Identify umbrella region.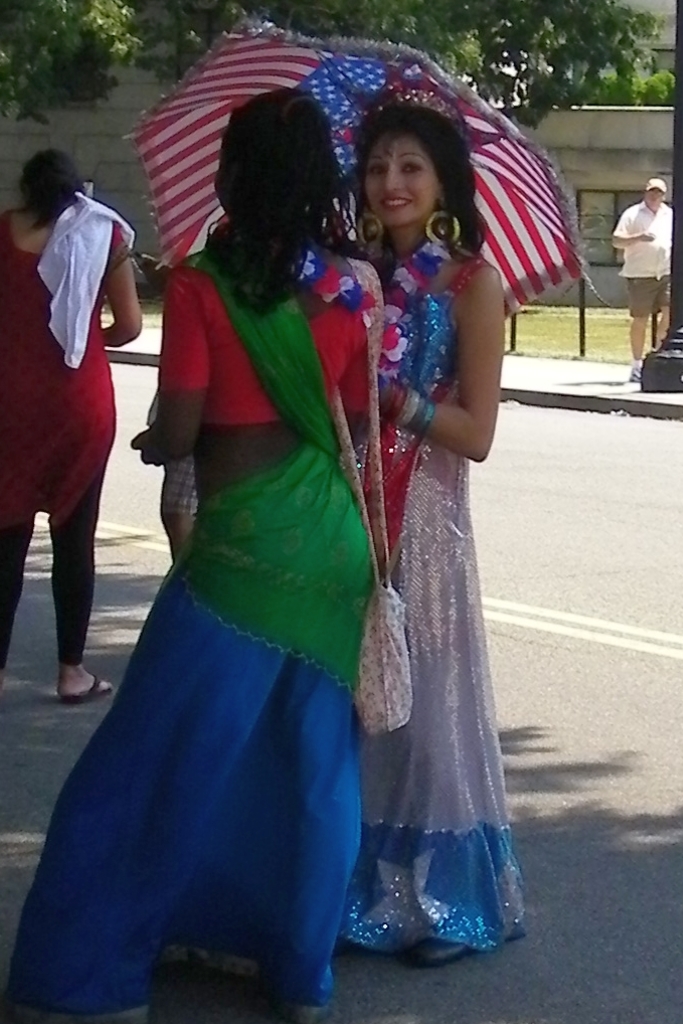
Region: detection(122, 19, 582, 321).
